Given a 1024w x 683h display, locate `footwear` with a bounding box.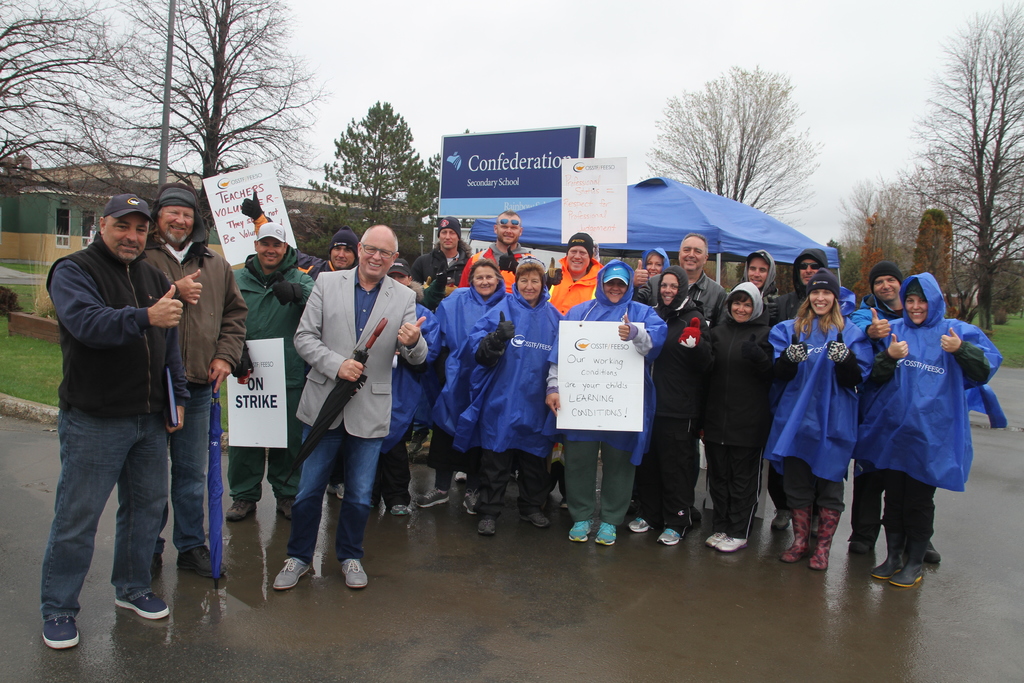
Located: (707,531,749,551).
